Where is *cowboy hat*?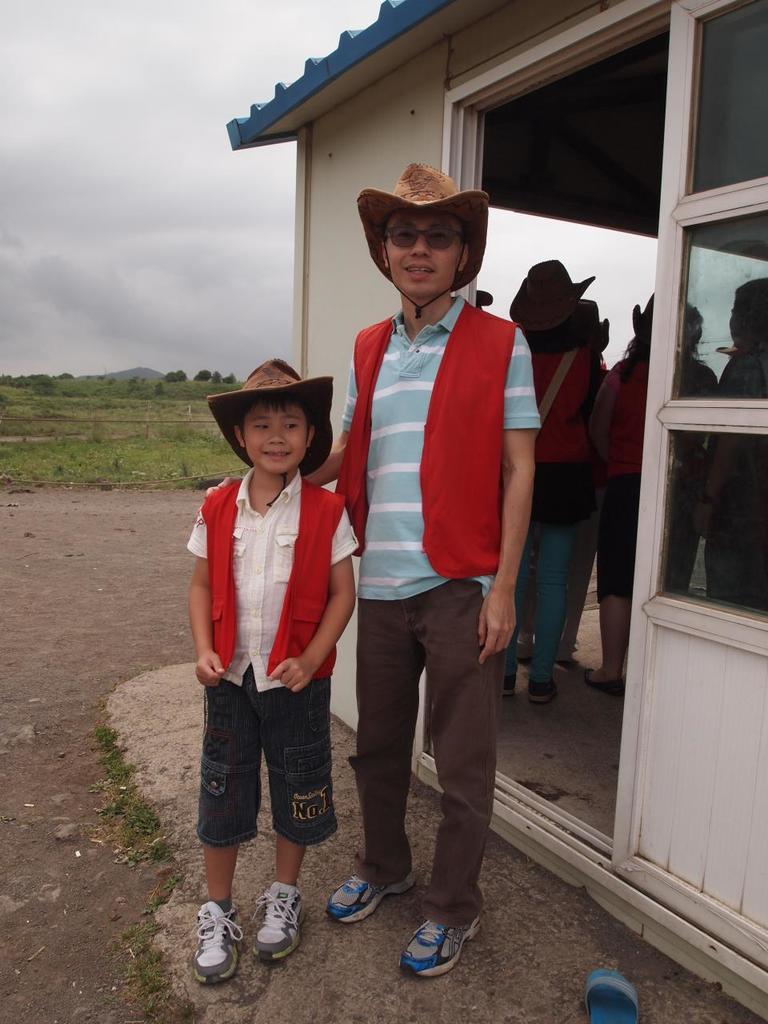
(348, 151, 486, 294).
